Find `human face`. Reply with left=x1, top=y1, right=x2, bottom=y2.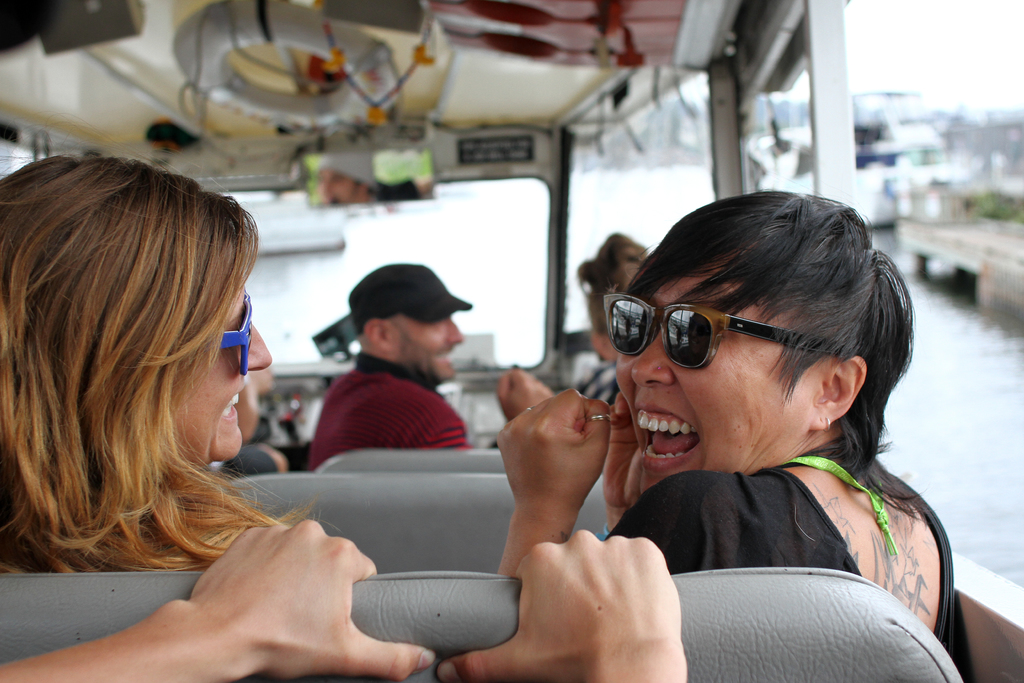
left=388, top=308, right=460, bottom=386.
